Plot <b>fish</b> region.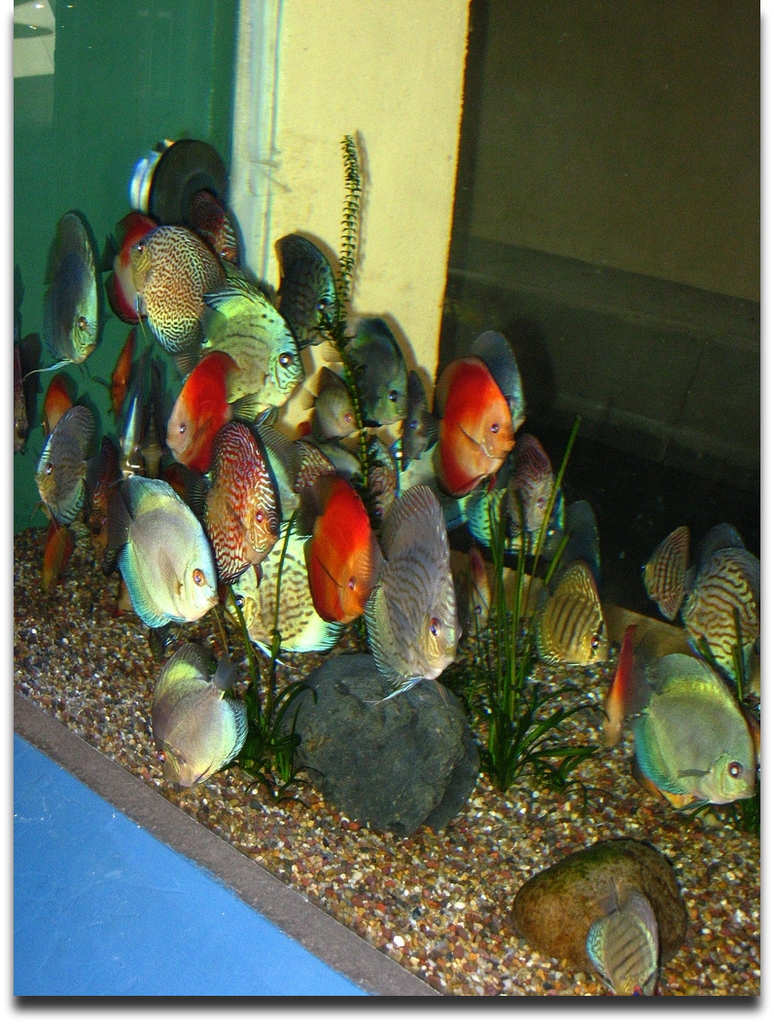
Plotted at bbox=[609, 623, 768, 838].
